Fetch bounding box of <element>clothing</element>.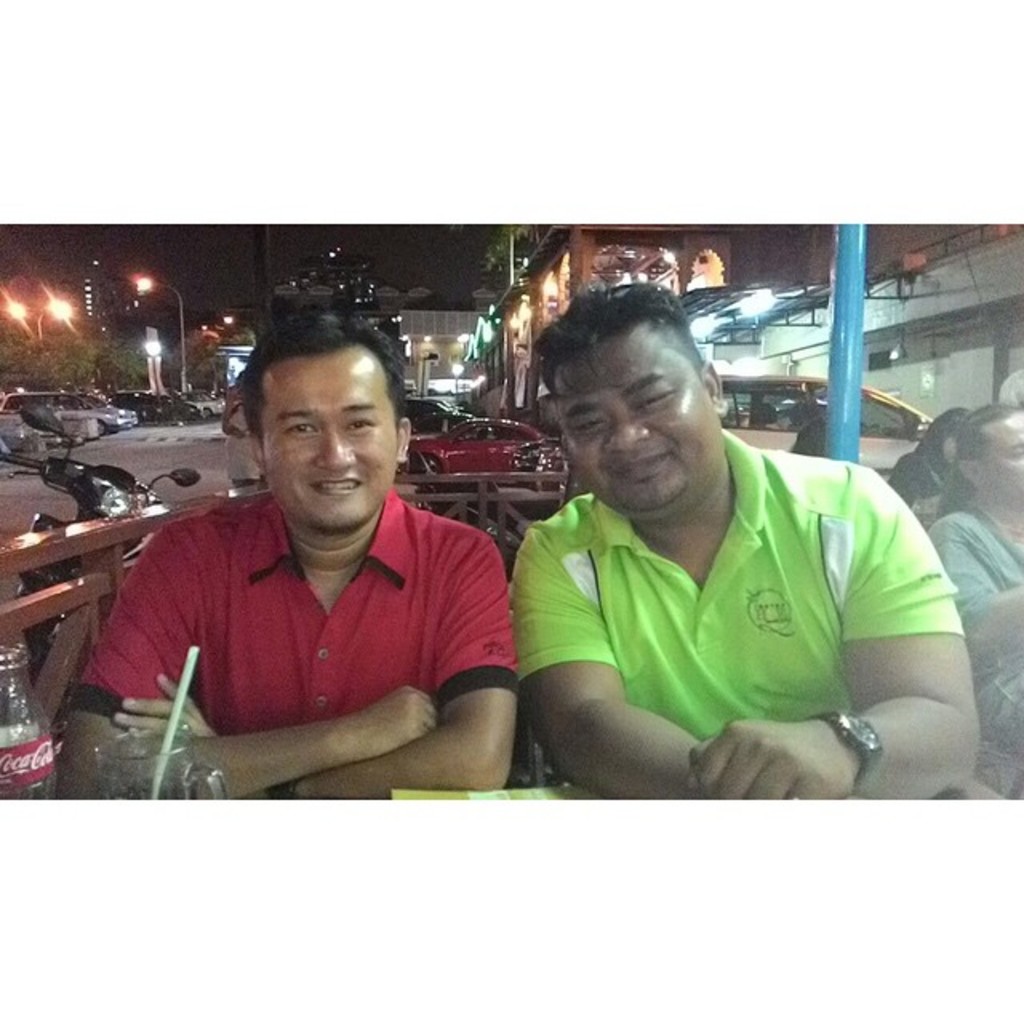
Bbox: crop(74, 485, 515, 736).
